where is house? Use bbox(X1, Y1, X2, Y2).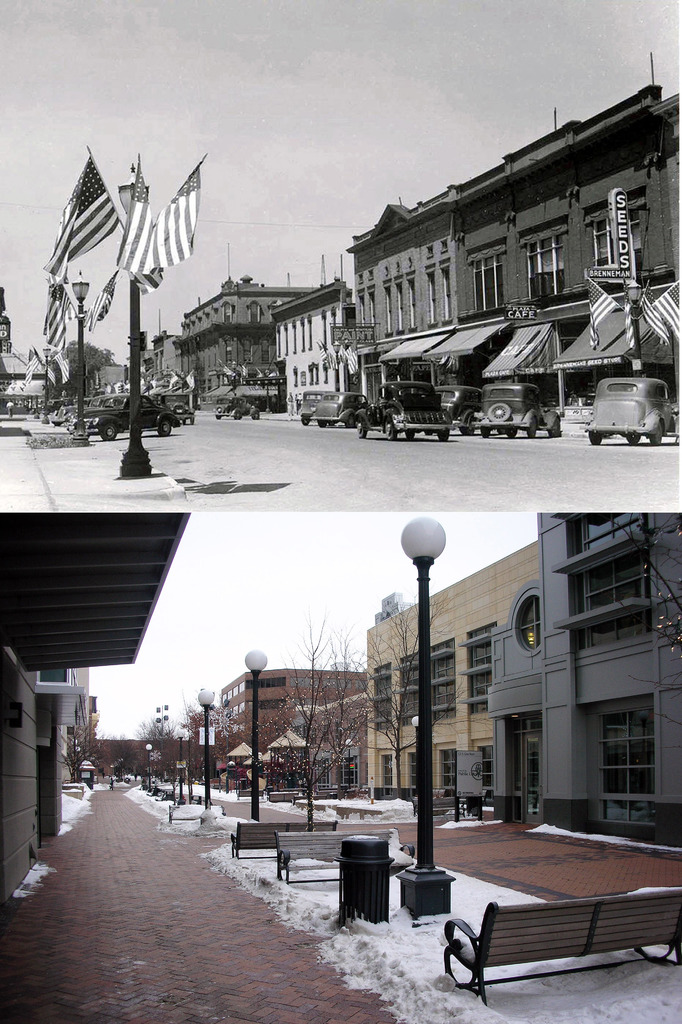
bbox(361, 535, 547, 797).
